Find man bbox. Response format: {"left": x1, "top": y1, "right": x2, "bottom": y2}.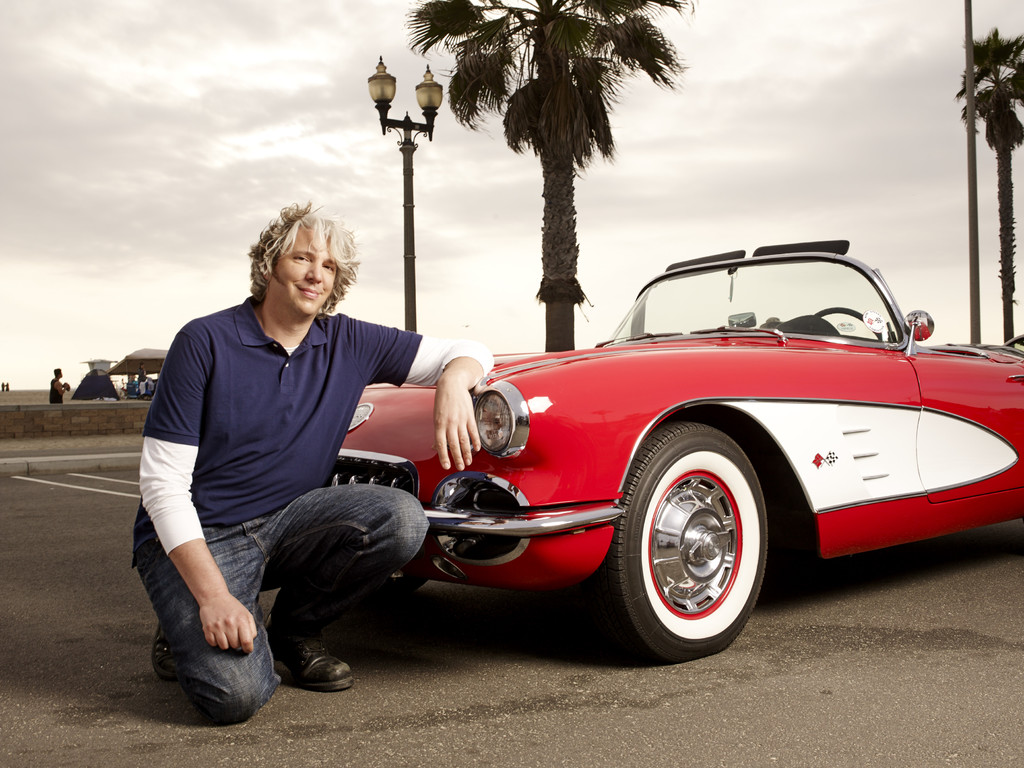
{"left": 121, "top": 212, "right": 487, "bottom": 675}.
